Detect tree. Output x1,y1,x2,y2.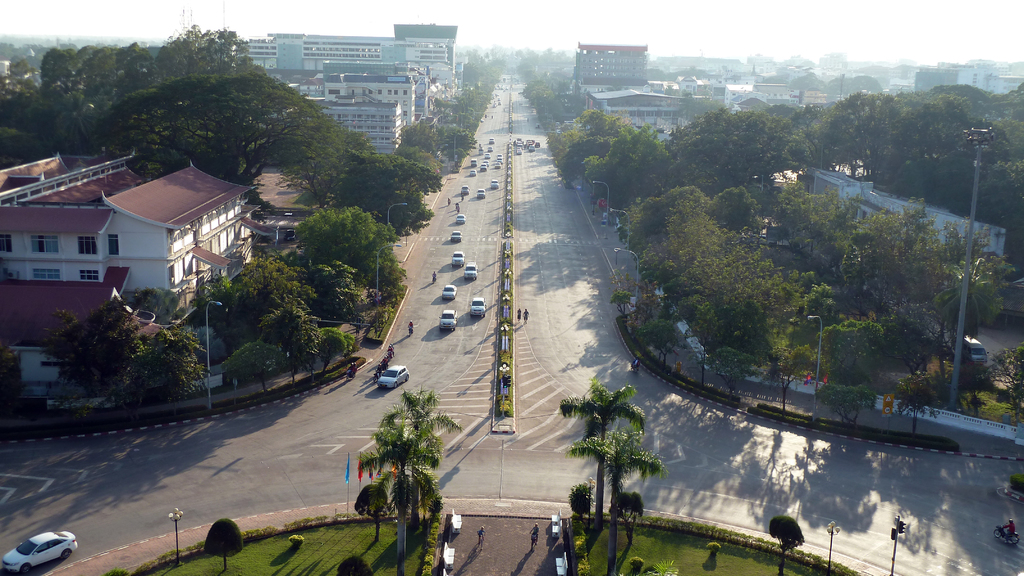
316,328,355,385.
